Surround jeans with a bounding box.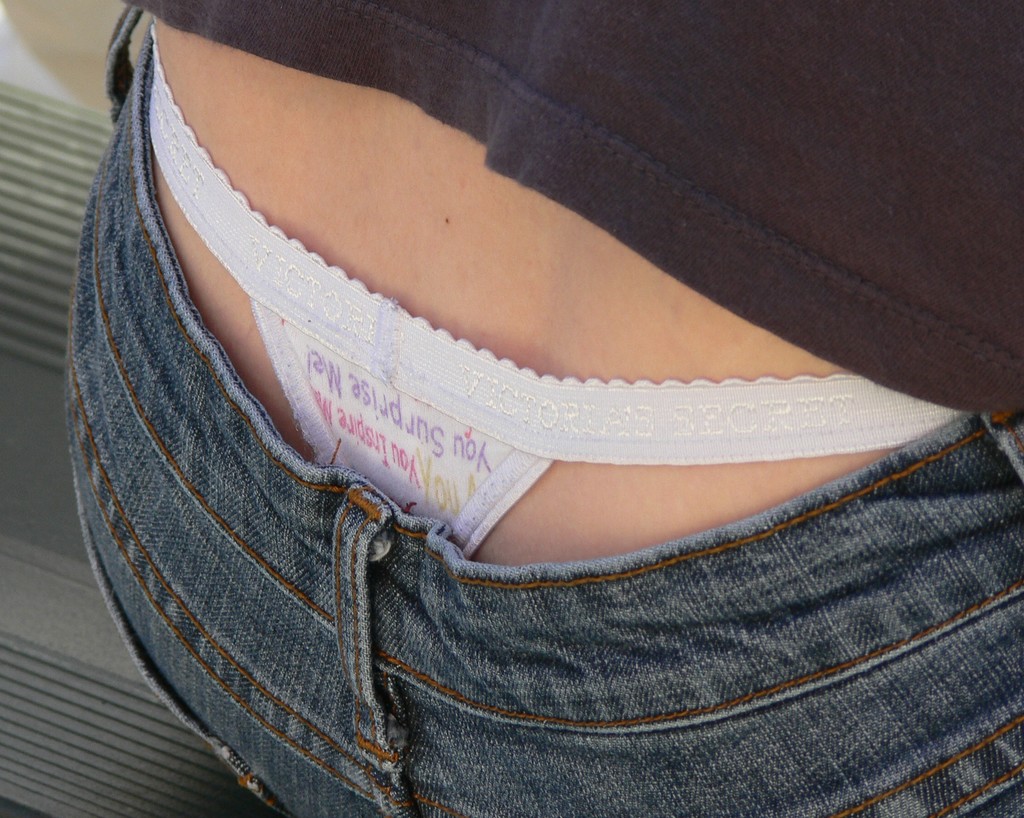
(61, 0, 1023, 817).
